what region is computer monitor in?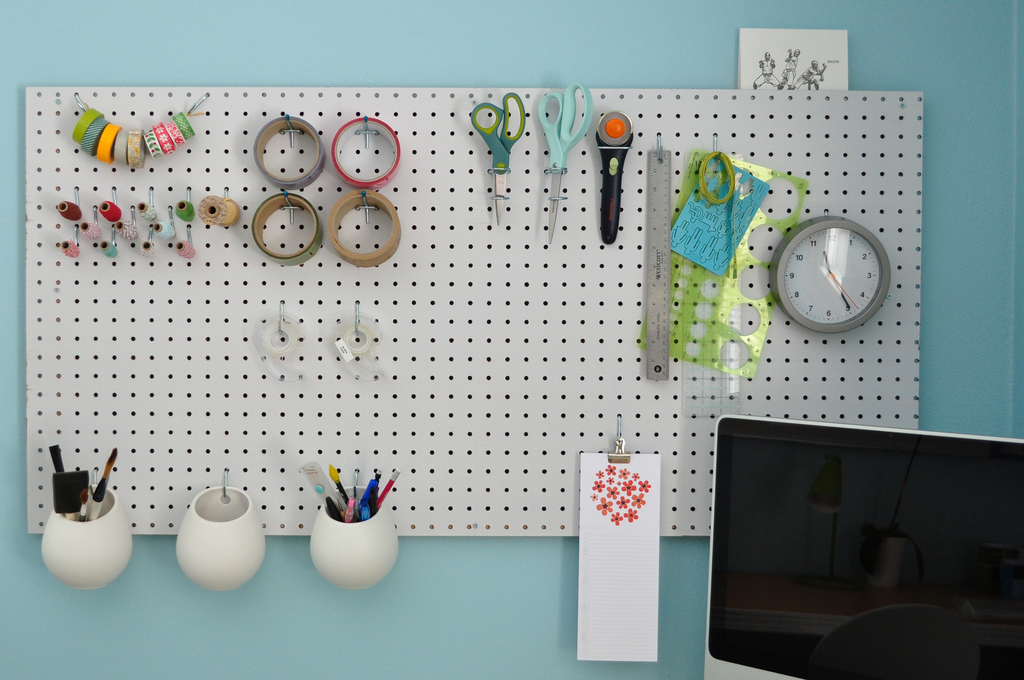
{"left": 701, "top": 425, "right": 1001, "bottom": 676}.
